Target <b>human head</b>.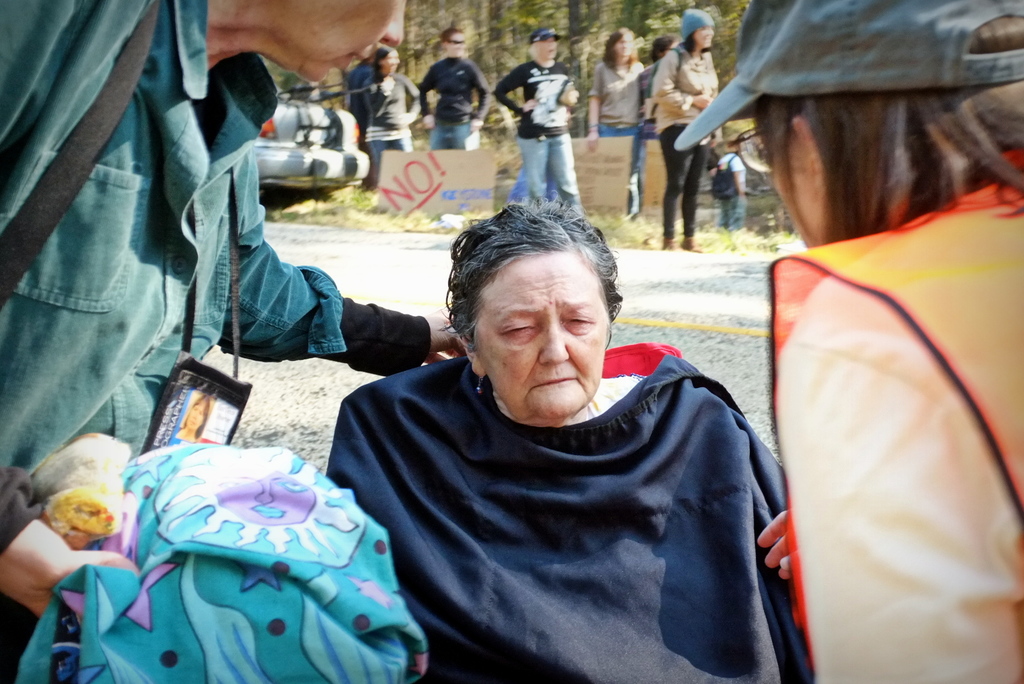
Target region: crop(674, 7, 716, 49).
